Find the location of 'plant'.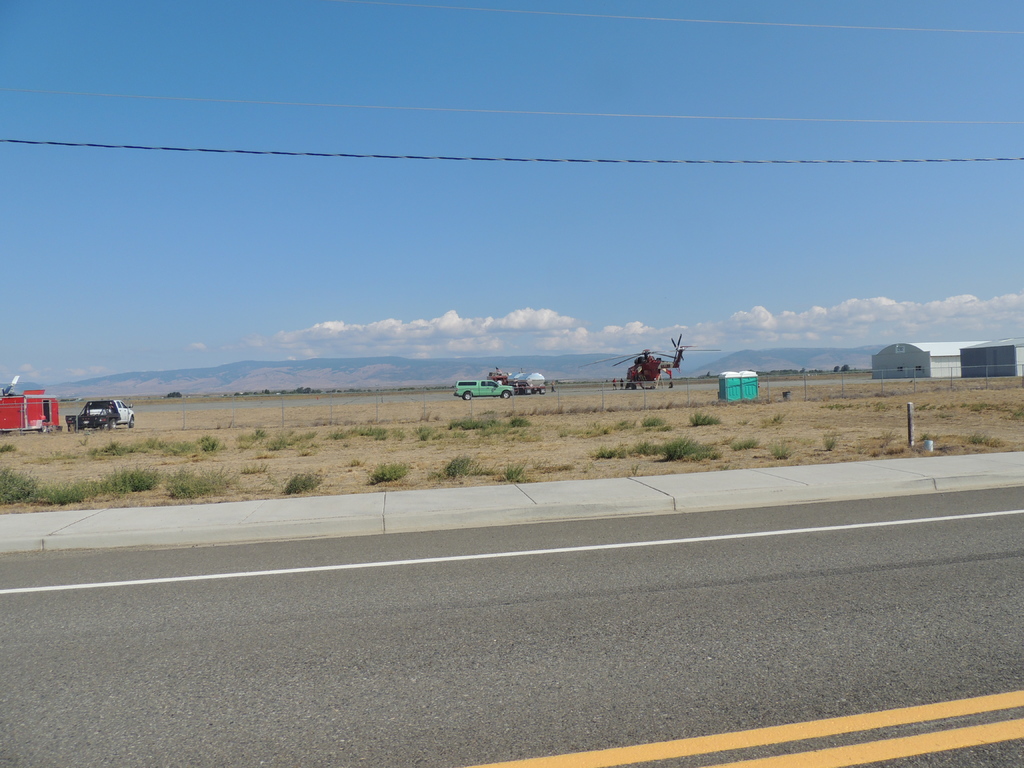
Location: region(826, 399, 854, 408).
